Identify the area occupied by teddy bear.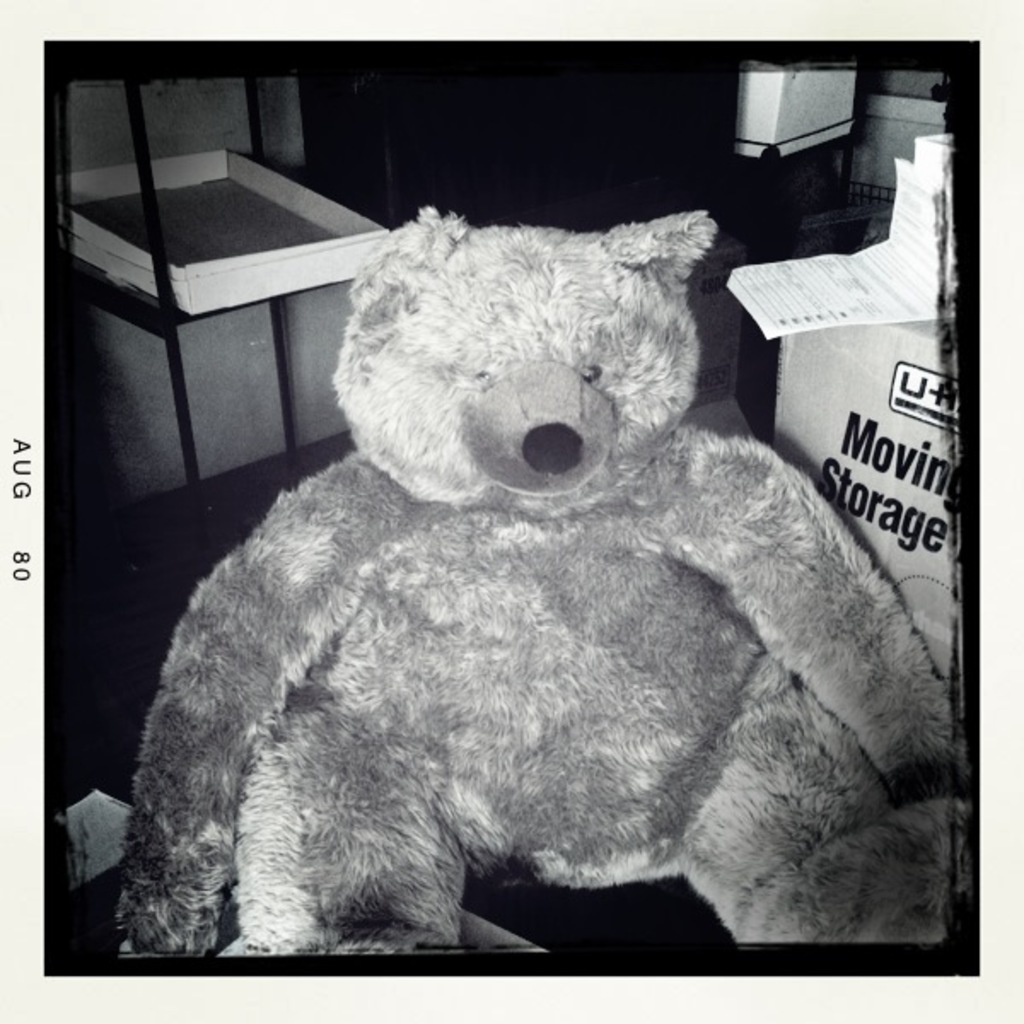
Area: crop(119, 215, 980, 951).
